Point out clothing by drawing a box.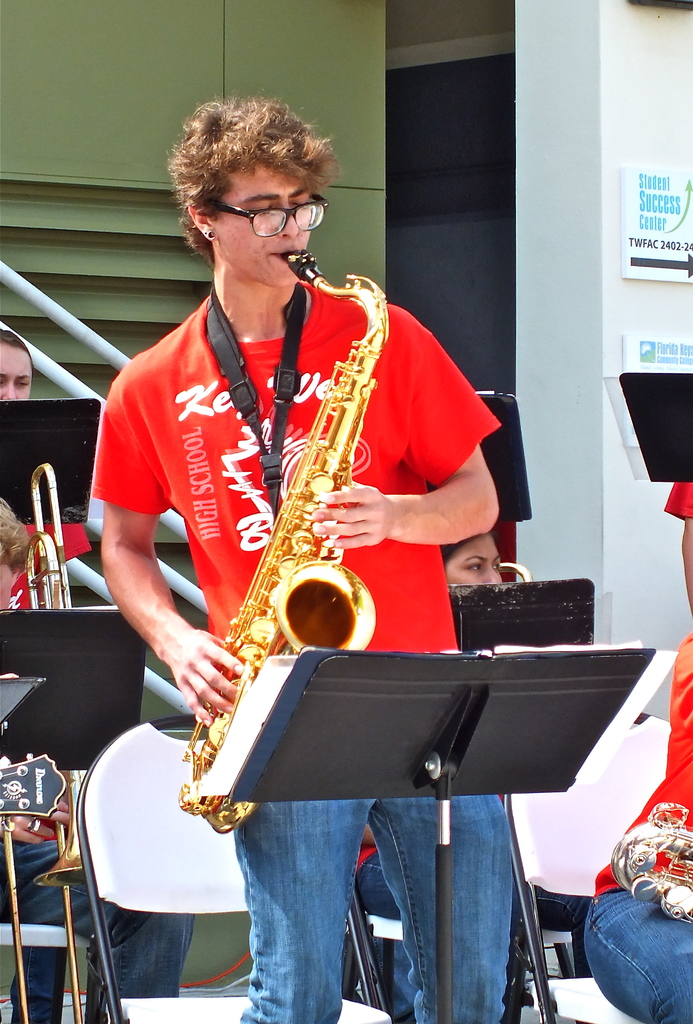
(582, 630, 692, 1023).
